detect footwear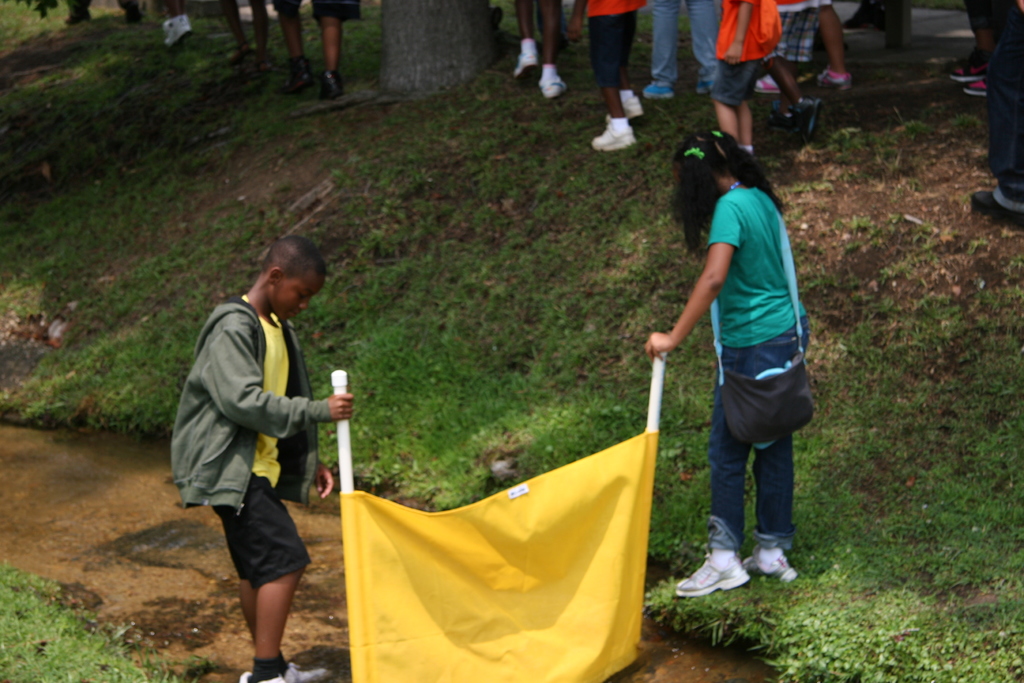
161 14 193 47
